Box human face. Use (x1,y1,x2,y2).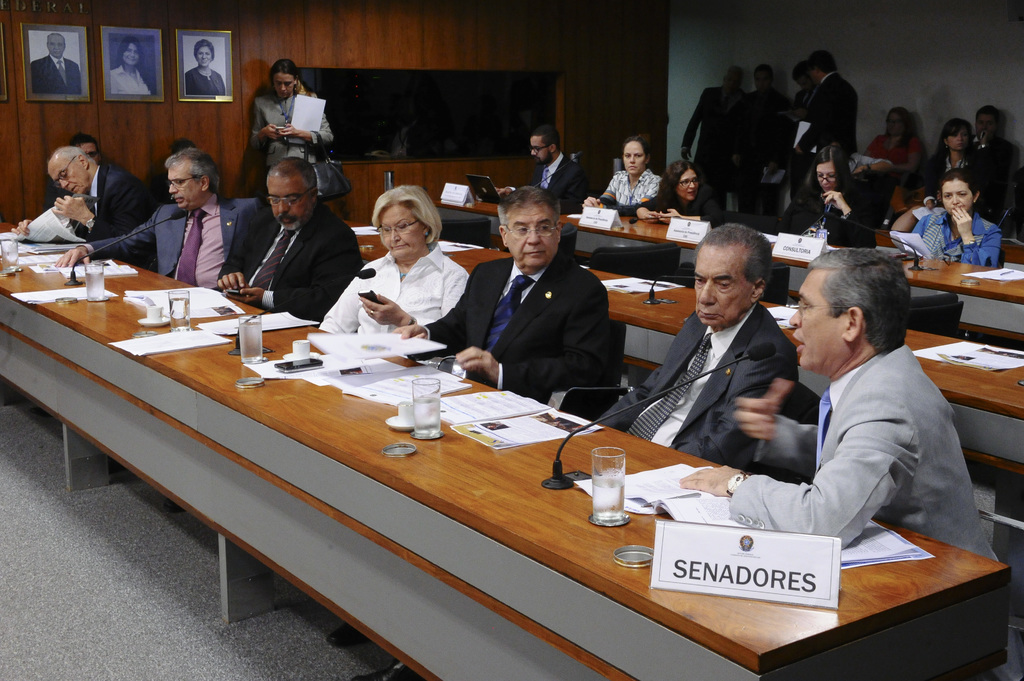
(947,129,970,151).
